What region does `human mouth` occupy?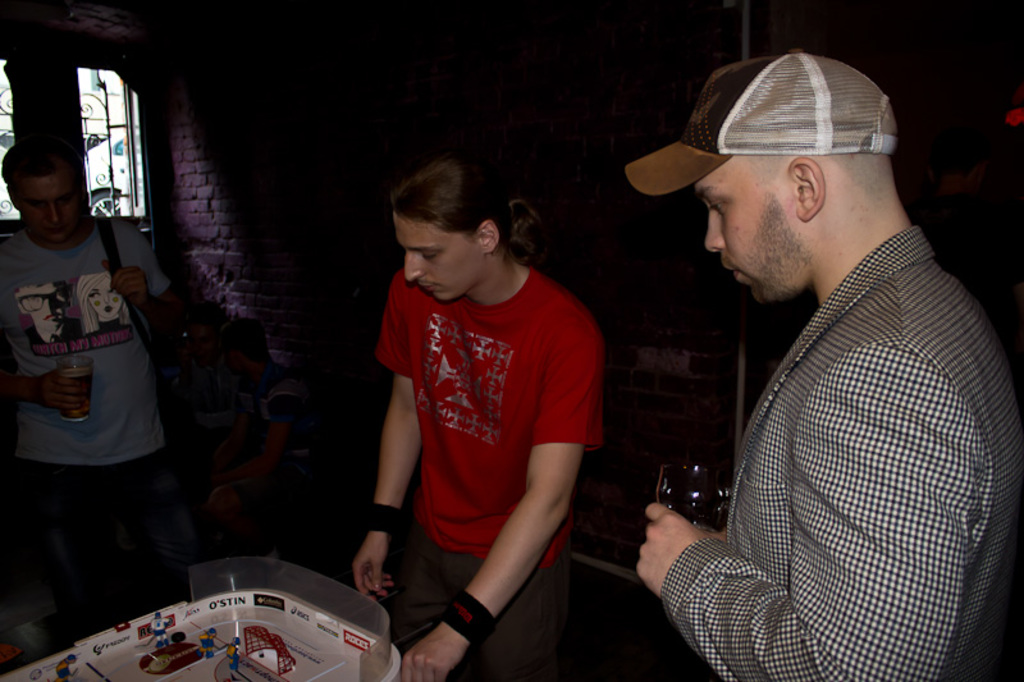
x1=424 y1=282 x2=438 y2=290.
